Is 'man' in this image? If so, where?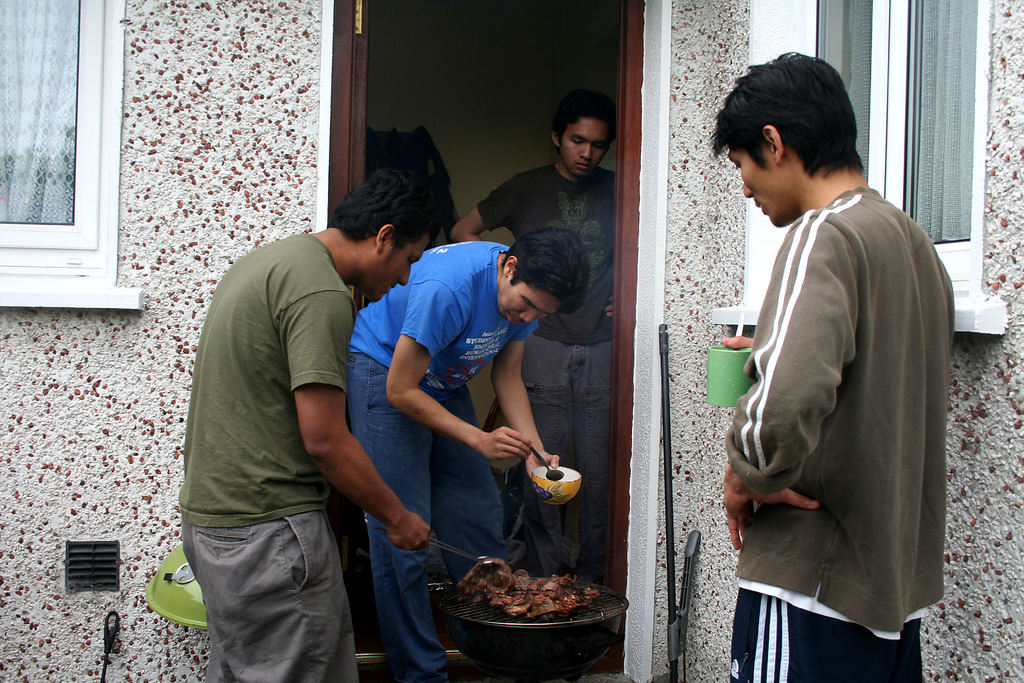
Yes, at 451 92 621 572.
